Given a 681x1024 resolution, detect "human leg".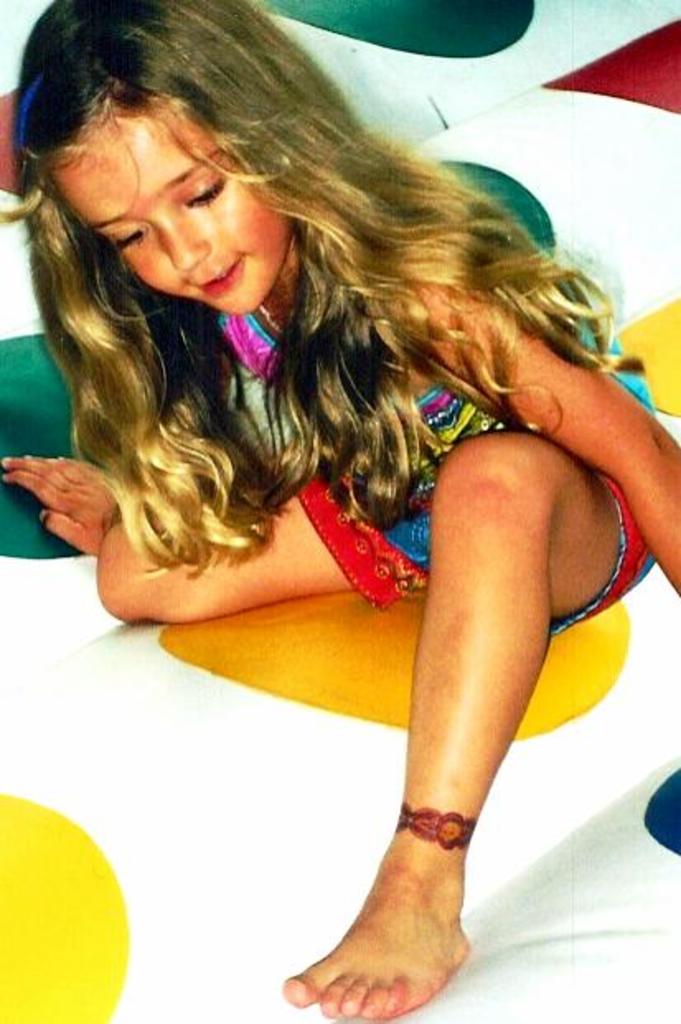
x1=277, y1=420, x2=646, y2=1022.
